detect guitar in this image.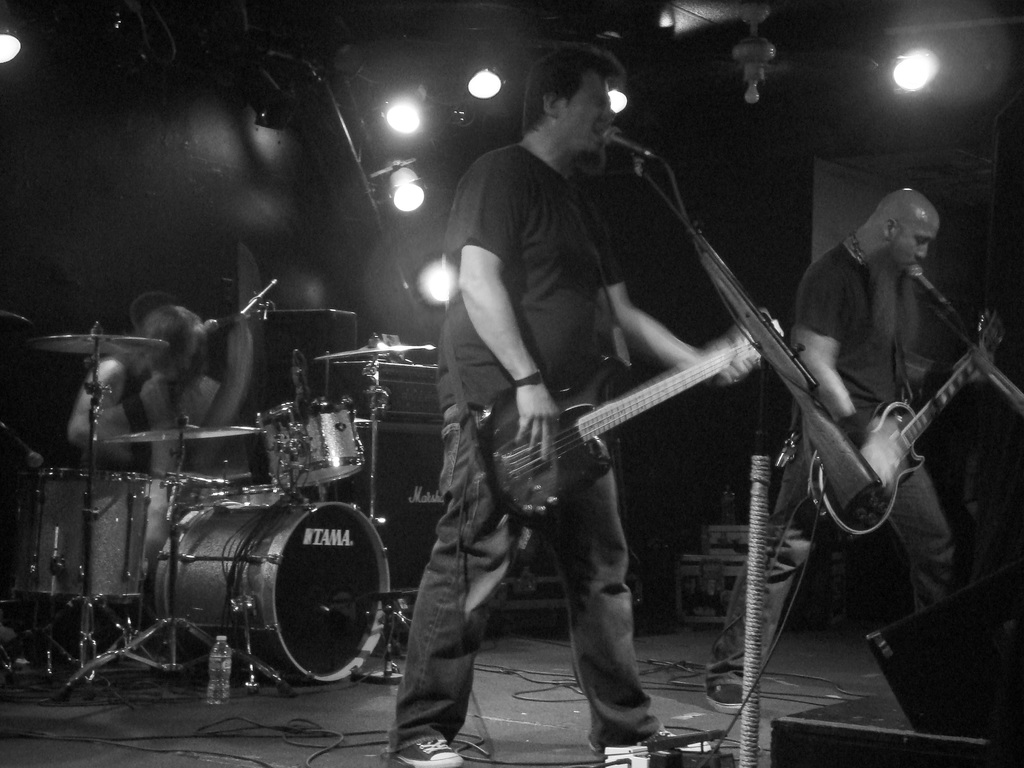
Detection: l=465, t=321, r=771, b=540.
